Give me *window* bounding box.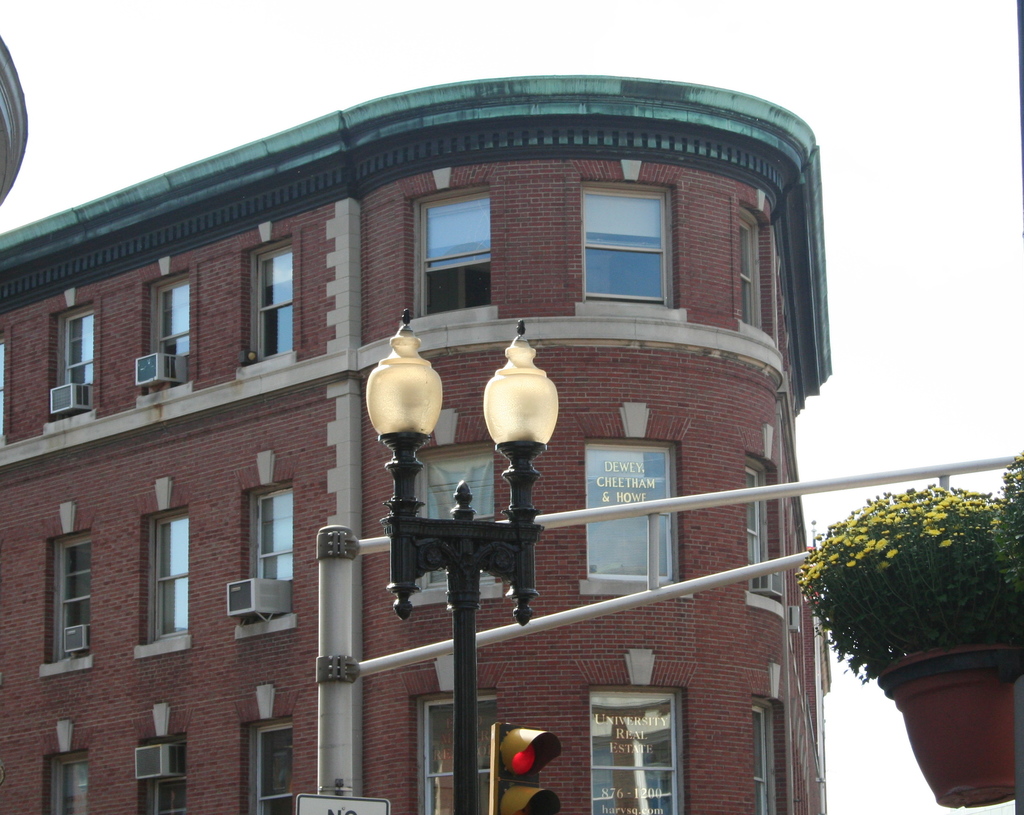
bbox=[250, 718, 295, 814].
